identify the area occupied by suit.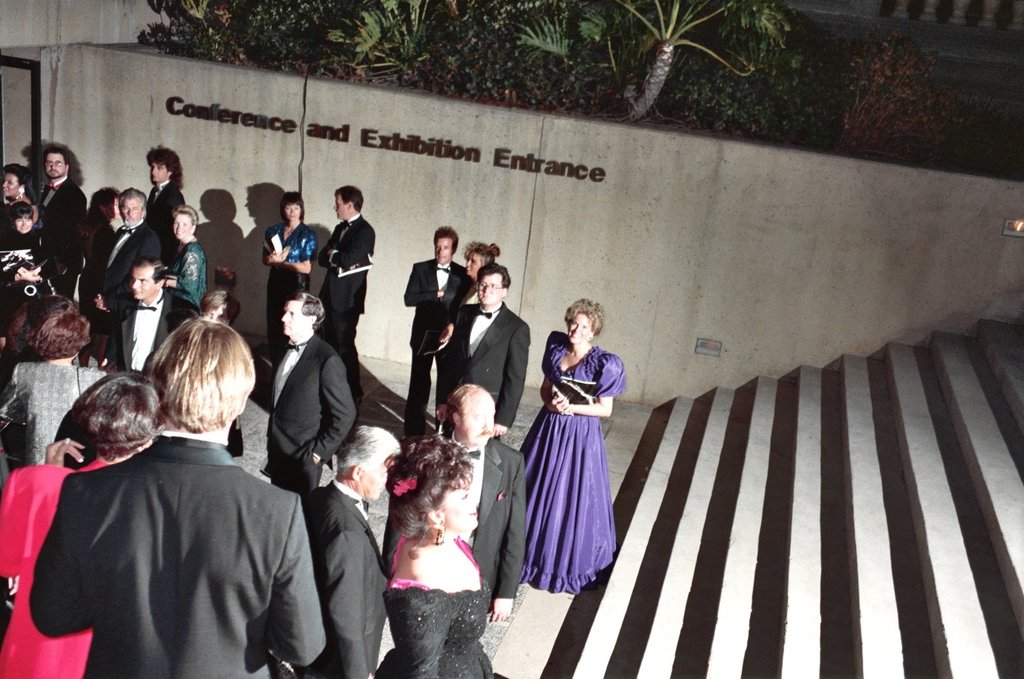
Area: select_region(36, 175, 85, 297).
